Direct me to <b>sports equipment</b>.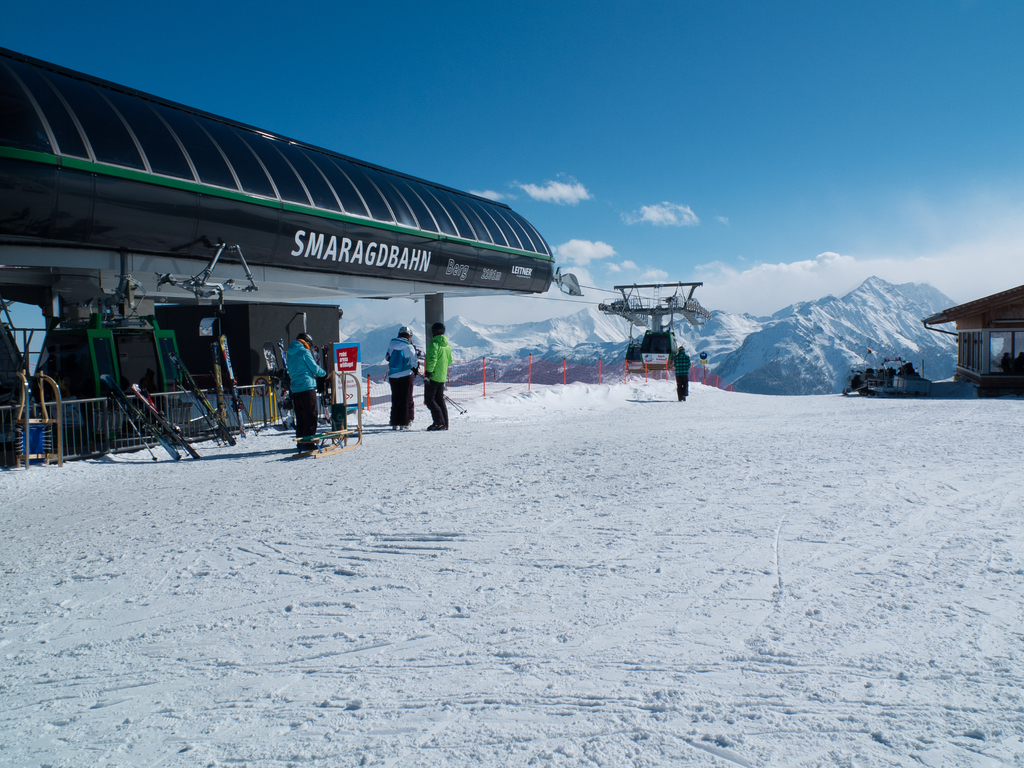
Direction: l=132, t=380, r=201, b=459.
